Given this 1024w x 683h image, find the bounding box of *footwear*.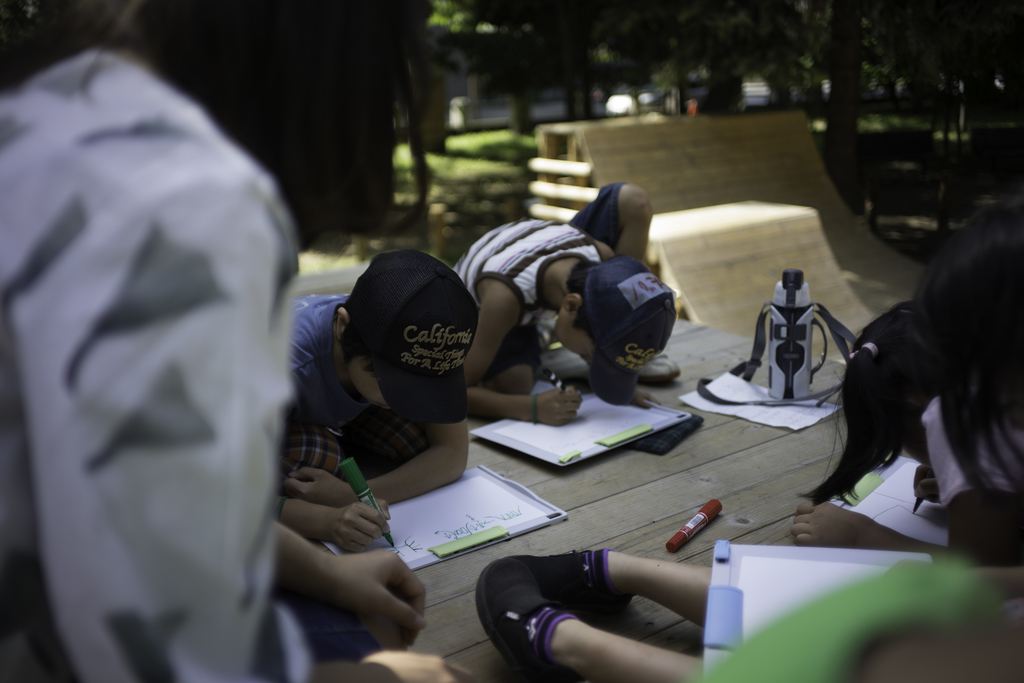
box(641, 342, 684, 383).
